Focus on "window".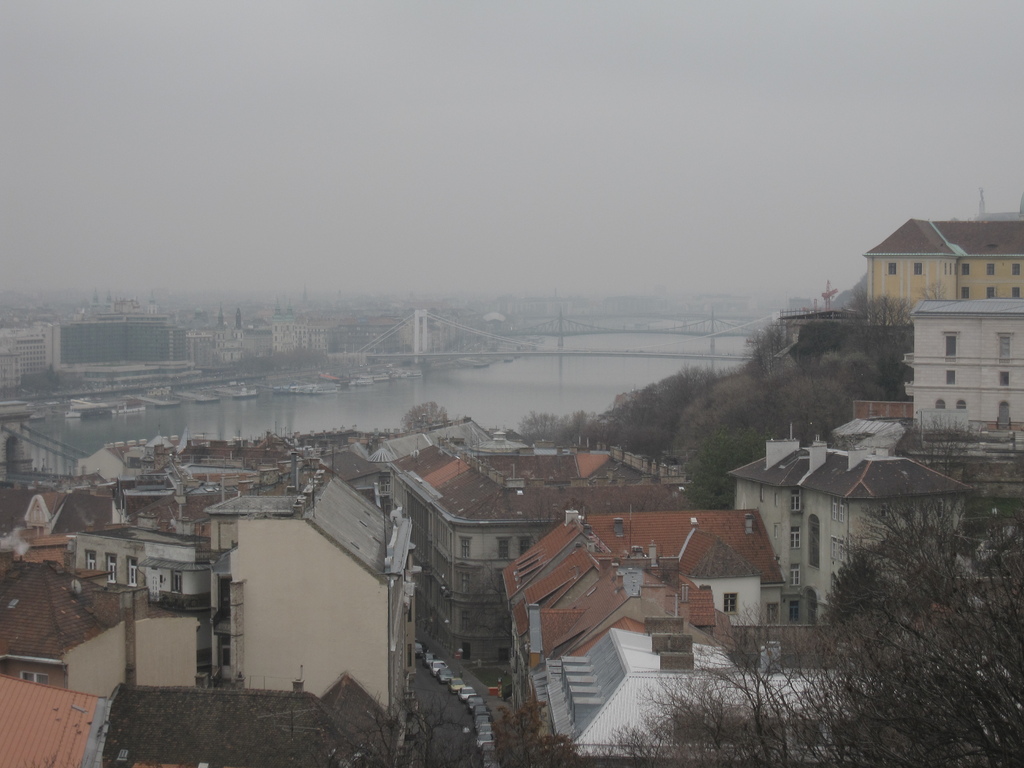
Focused at bbox=(18, 675, 49, 684).
